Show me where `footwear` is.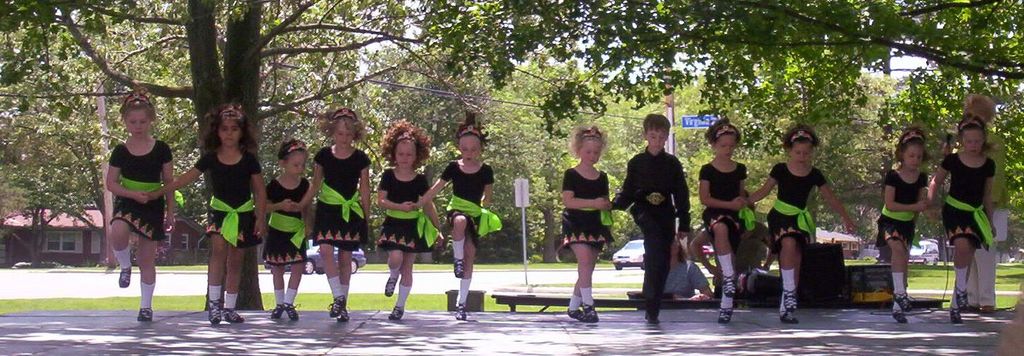
`footwear` is at rect(967, 298, 977, 309).
